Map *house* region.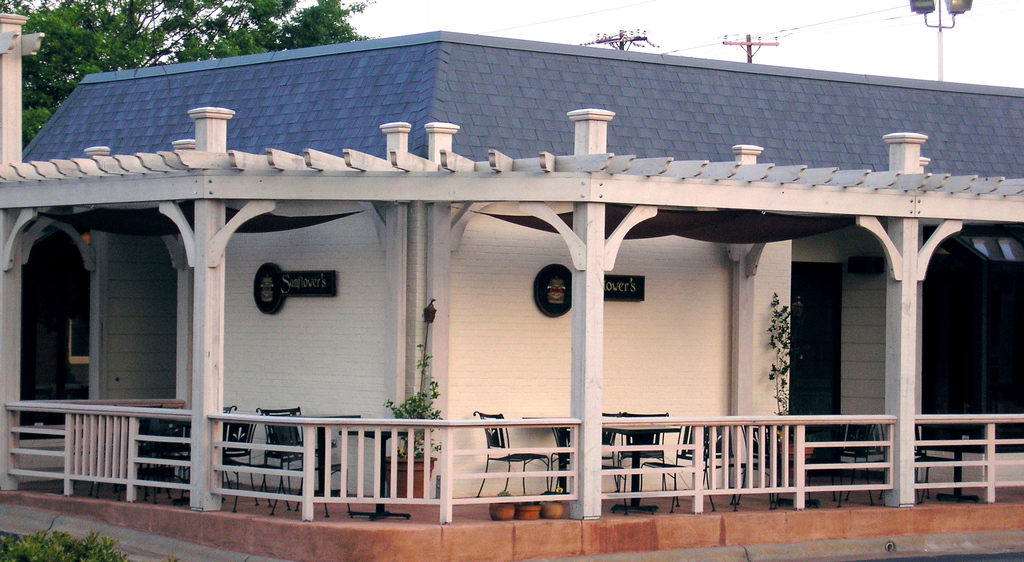
Mapped to bbox=[0, 26, 1023, 510].
